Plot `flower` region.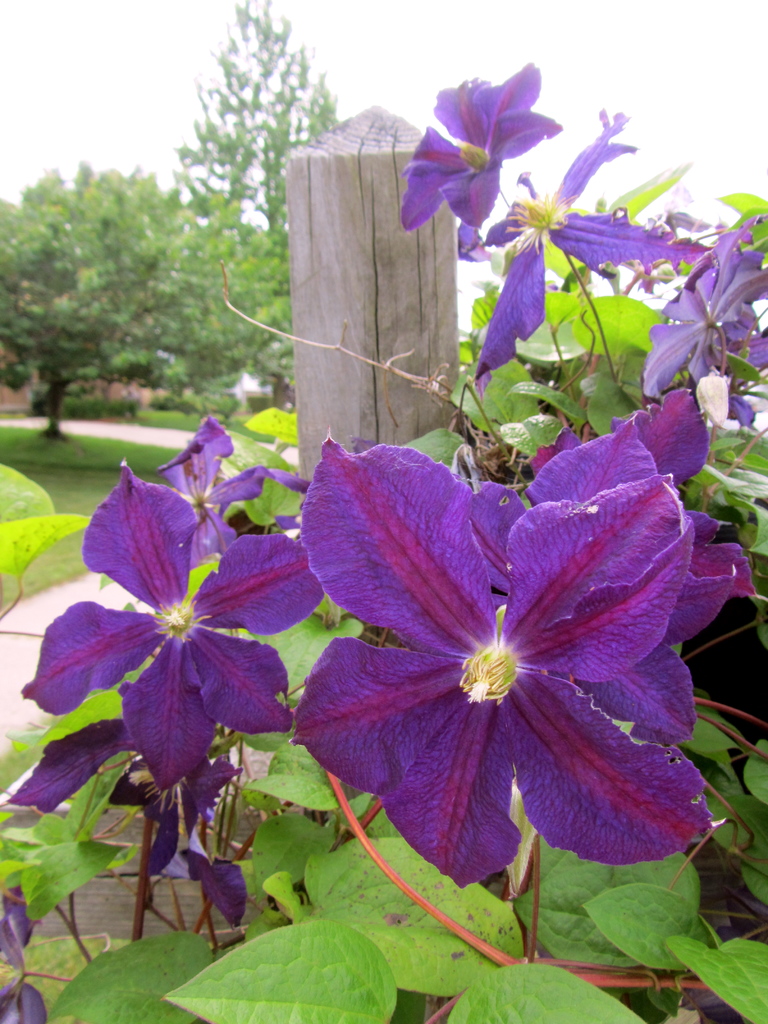
Plotted at {"left": 403, "top": 61, "right": 563, "bottom": 232}.
